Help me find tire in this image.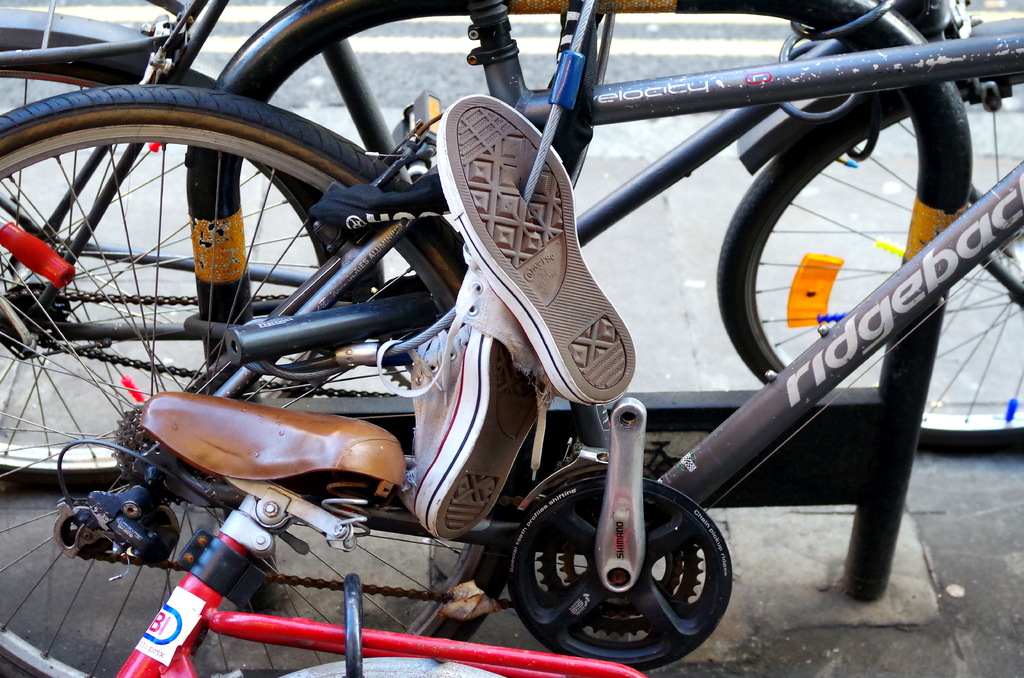
Found it: [left=0, top=83, right=530, bottom=677].
